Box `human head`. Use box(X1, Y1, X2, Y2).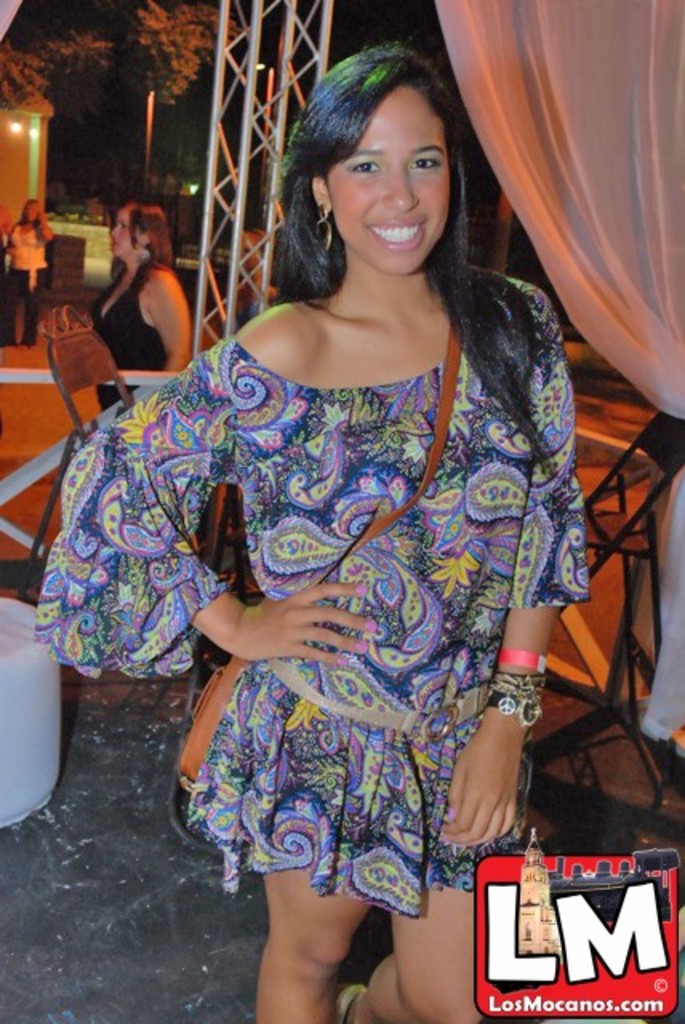
box(21, 198, 42, 224).
